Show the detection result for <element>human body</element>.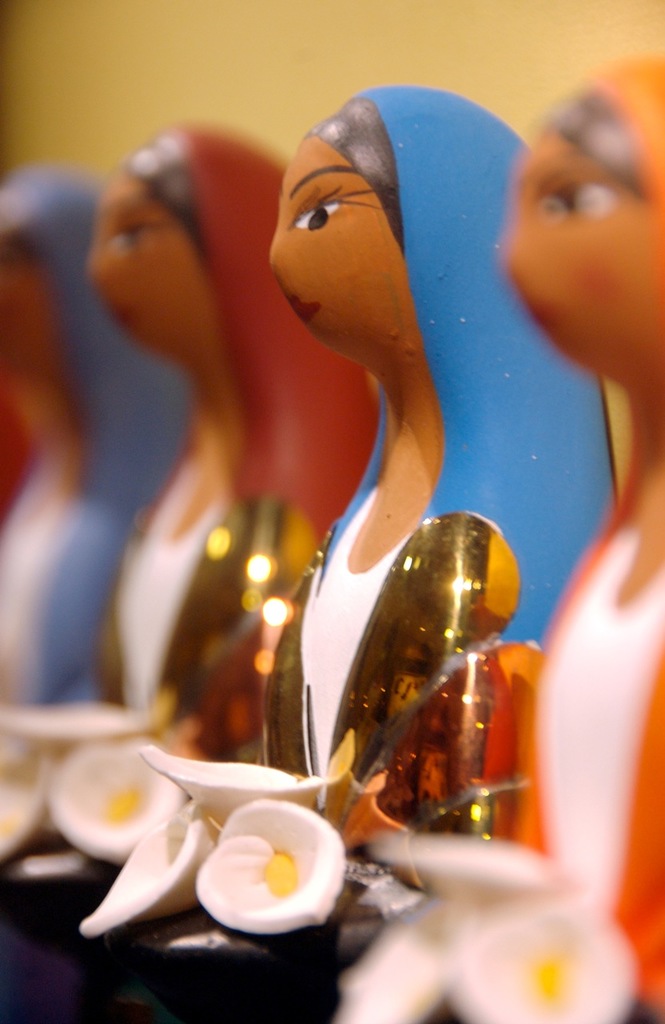
box(95, 137, 374, 755).
